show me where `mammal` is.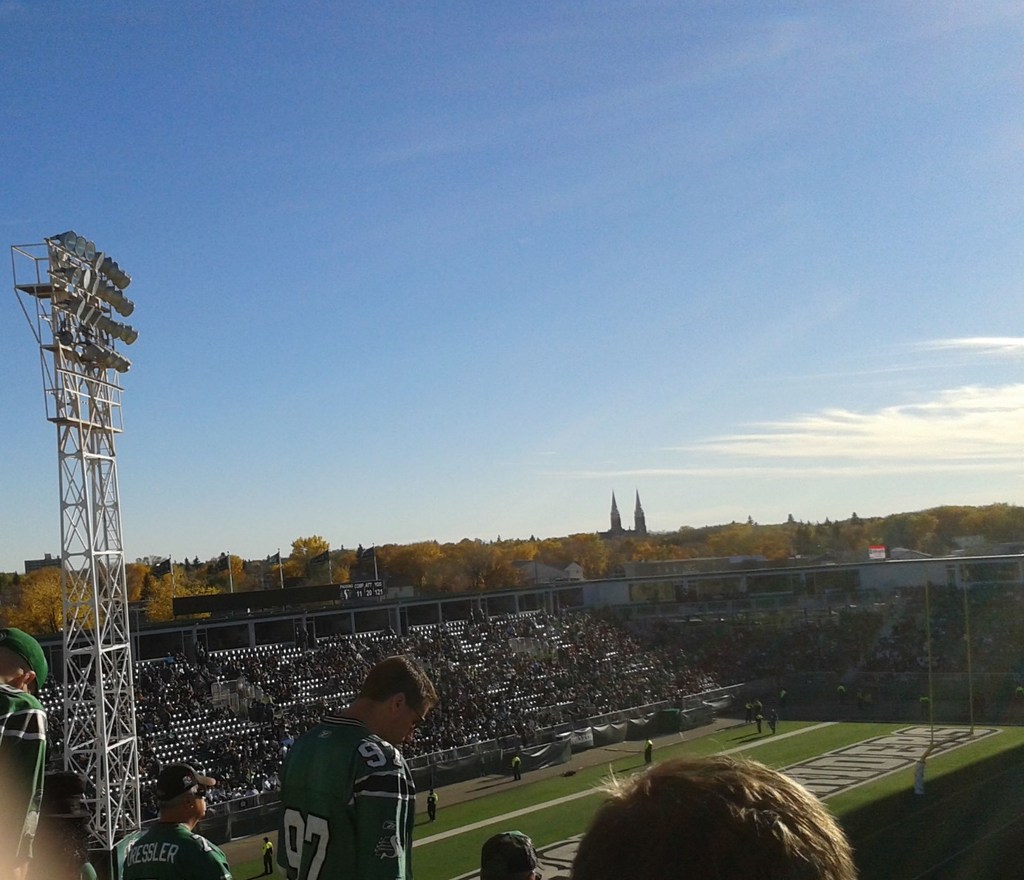
`mammal` is at region(261, 836, 271, 874).
